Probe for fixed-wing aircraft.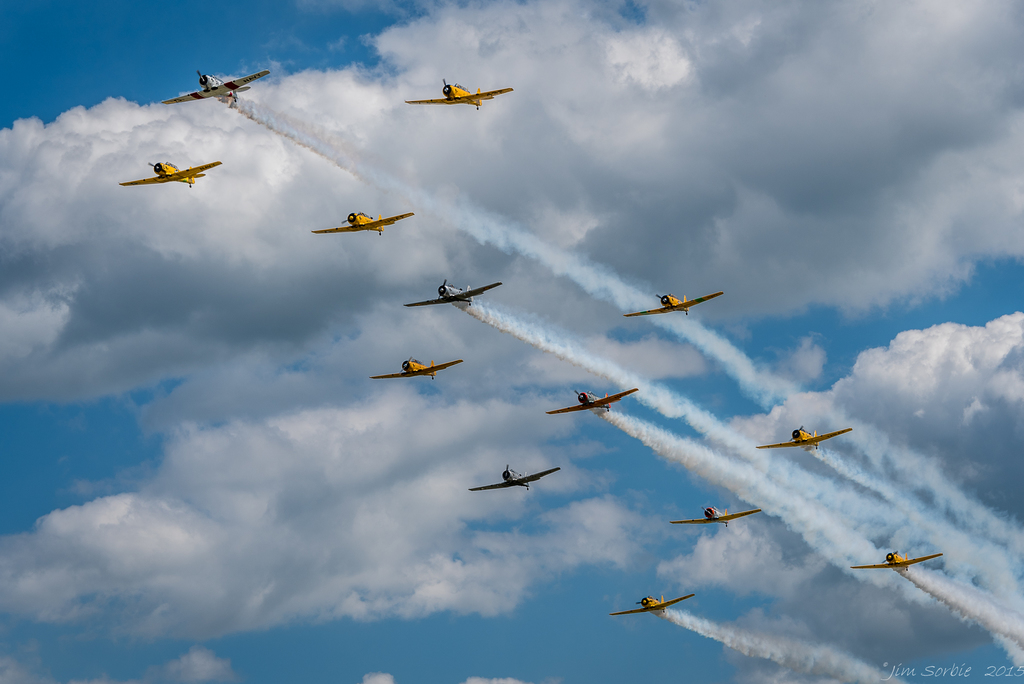
Probe result: select_region(668, 505, 759, 524).
